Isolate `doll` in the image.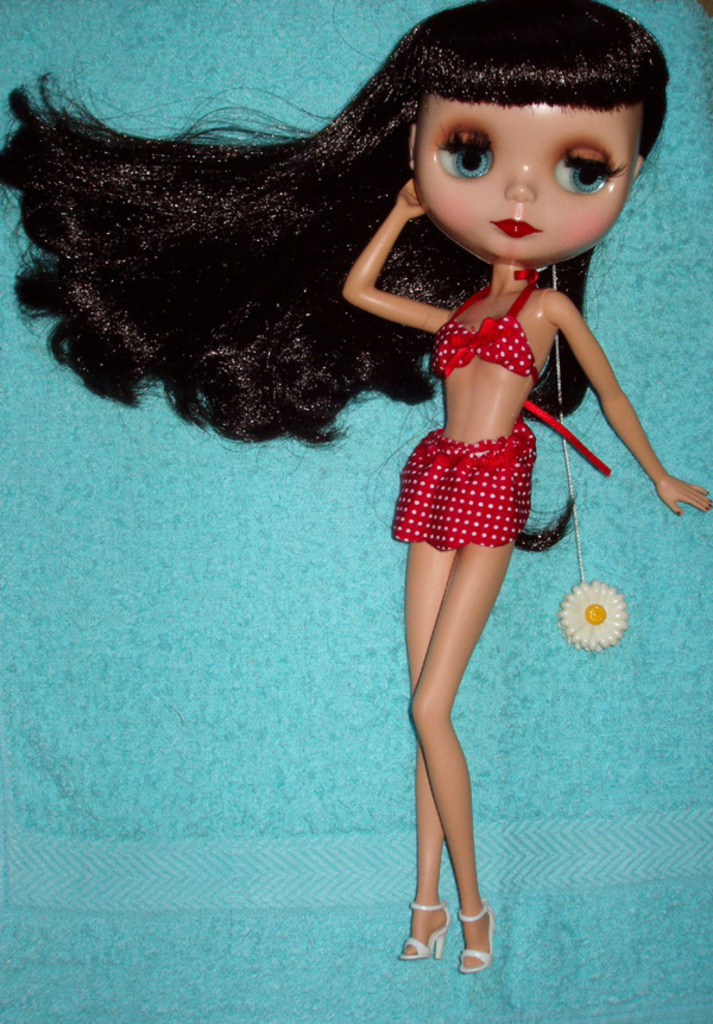
Isolated region: <box>100,0,679,867</box>.
